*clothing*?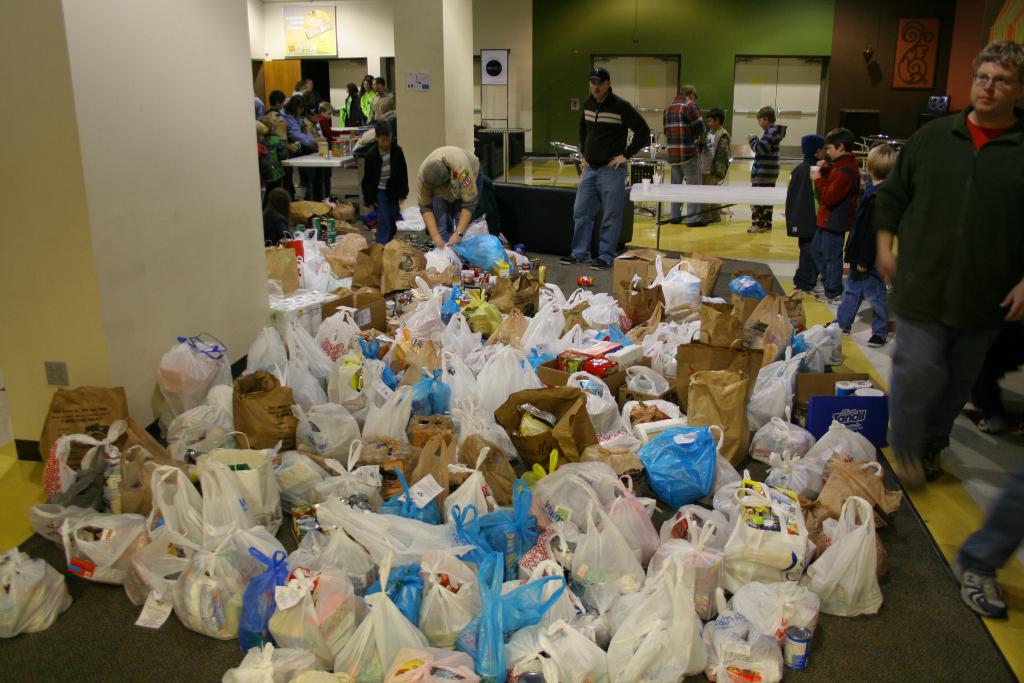
<bbox>368, 90, 394, 129</bbox>
